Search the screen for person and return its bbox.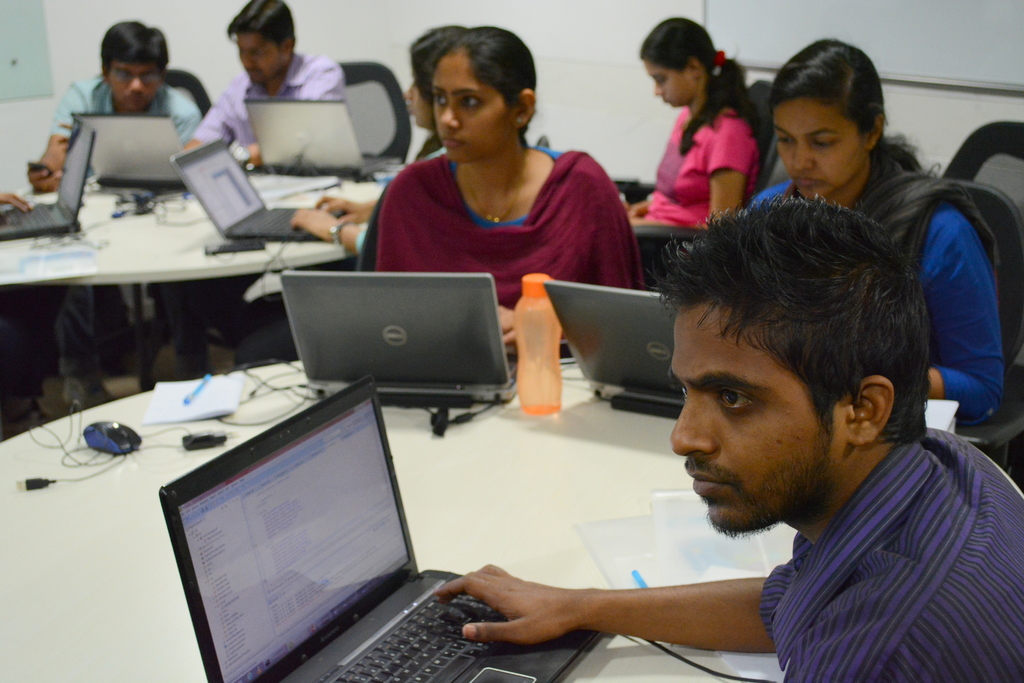
Found: detection(28, 19, 209, 409).
